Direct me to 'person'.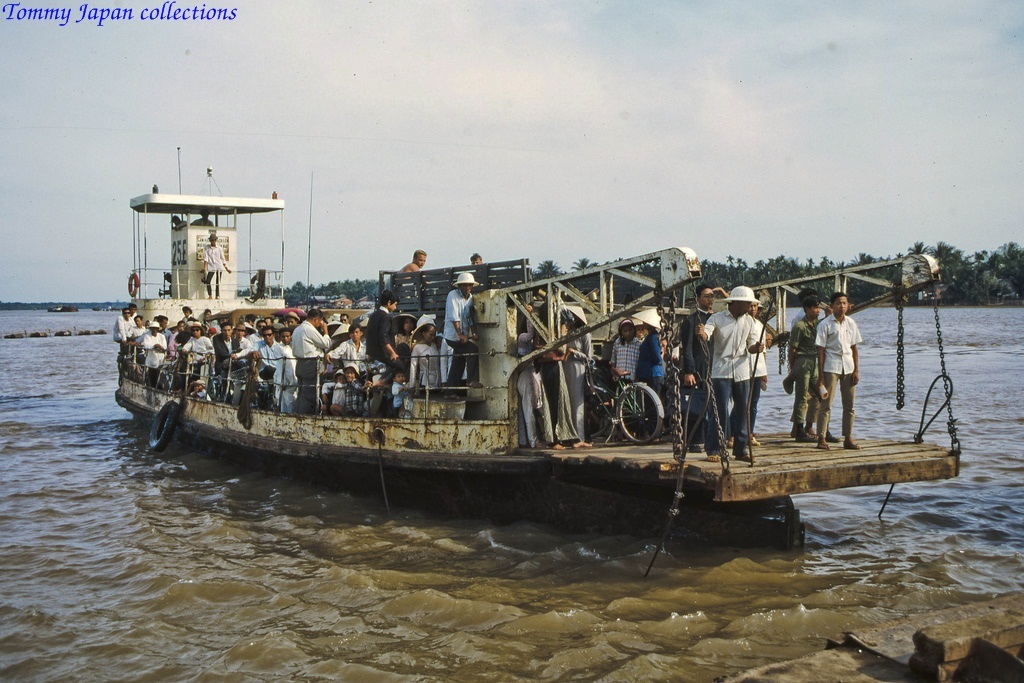
Direction: 815 295 863 453.
